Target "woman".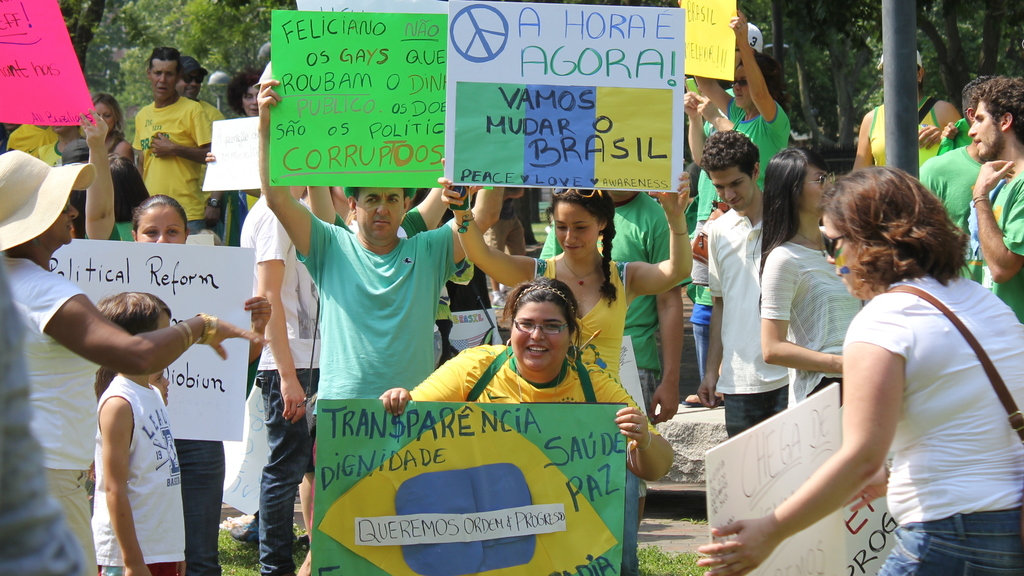
Target region: <box>60,111,120,241</box>.
